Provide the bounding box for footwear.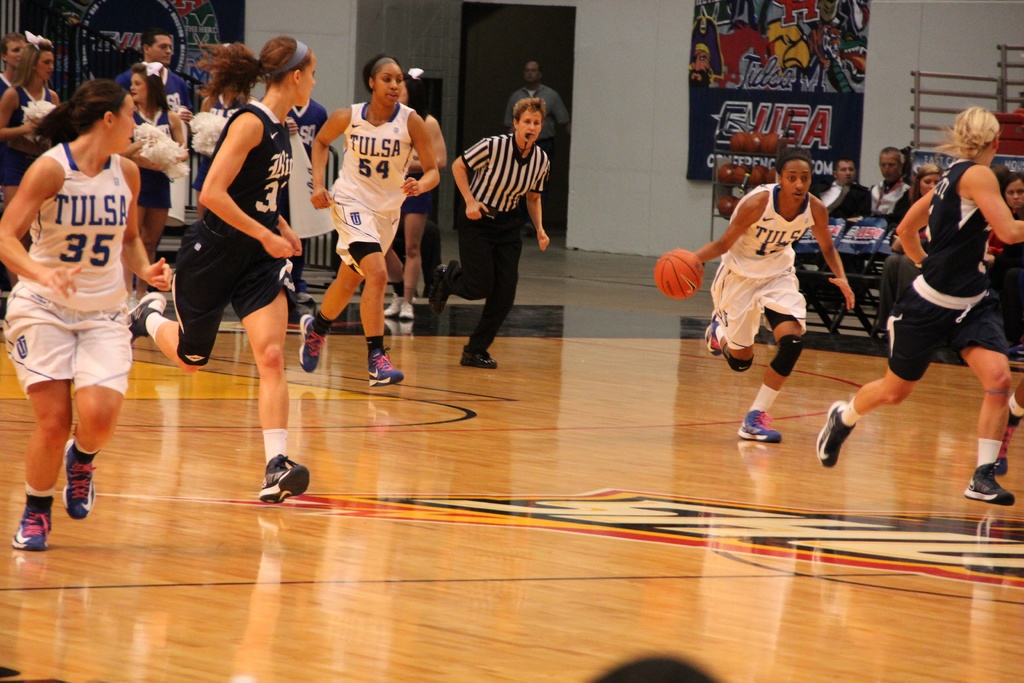
7/508/52/552.
